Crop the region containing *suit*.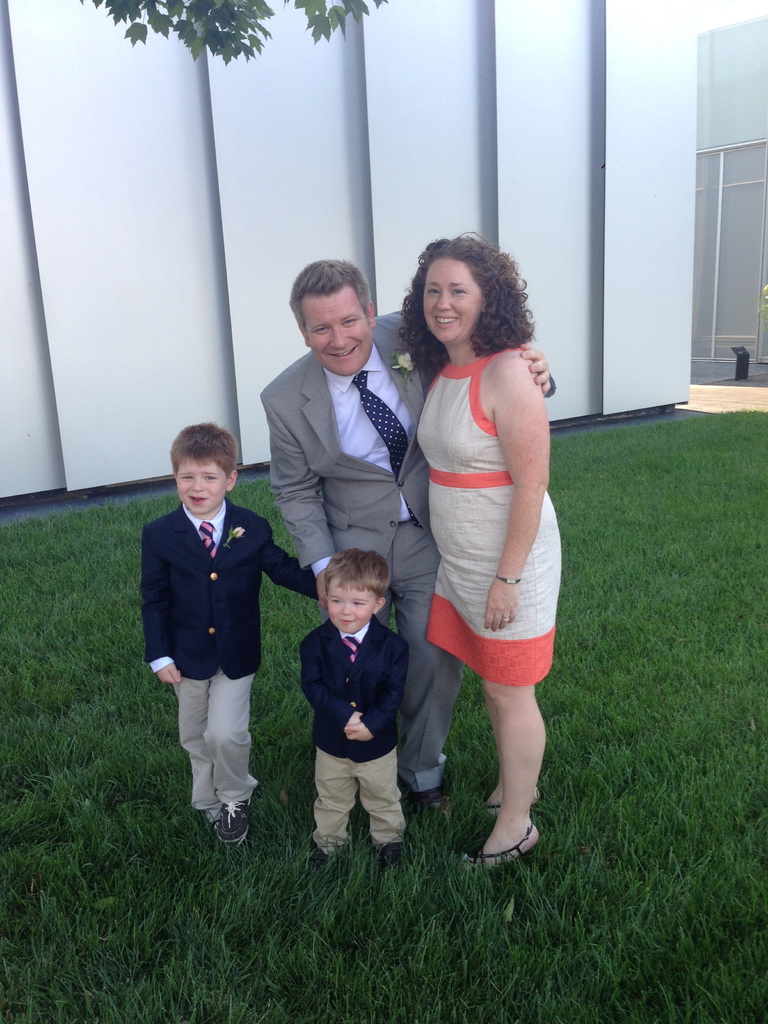
Crop region: (left=298, top=611, right=408, bottom=854).
